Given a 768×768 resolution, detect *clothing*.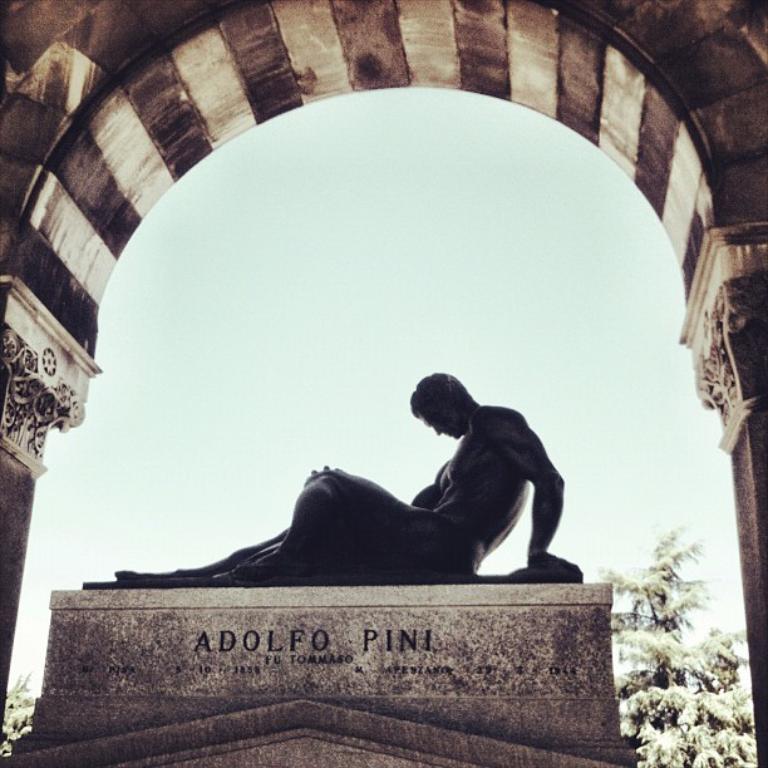
locate(82, 459, 491, 594).
